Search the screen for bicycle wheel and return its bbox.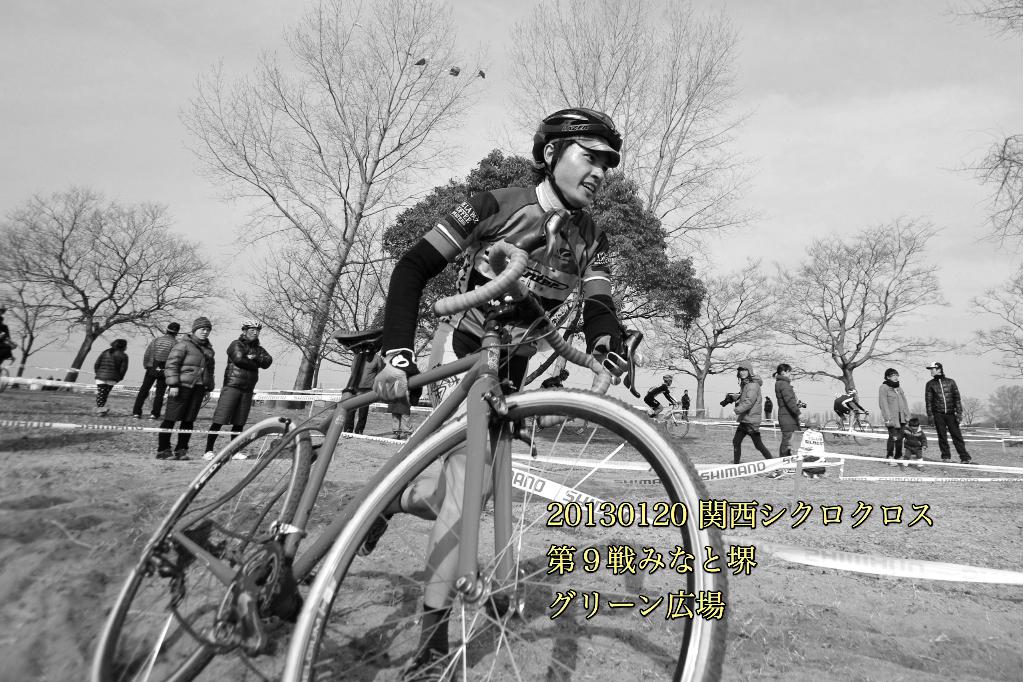
Found: locate(824, 418, 846, 446).
